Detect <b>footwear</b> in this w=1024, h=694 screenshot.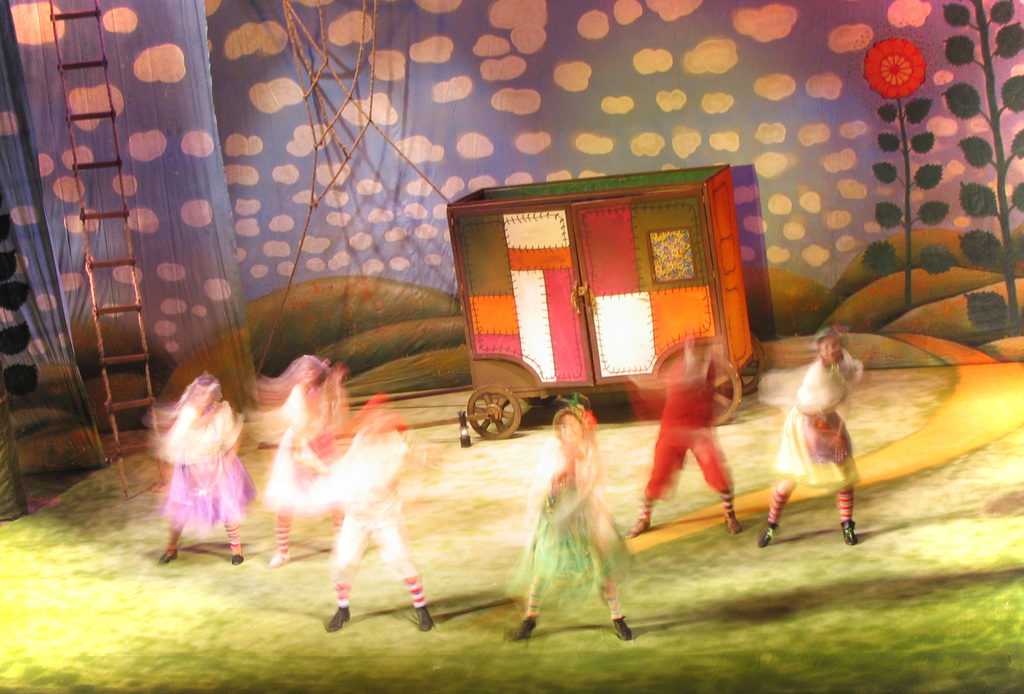
Detection: l=330, t=603, r=352, b=629.
